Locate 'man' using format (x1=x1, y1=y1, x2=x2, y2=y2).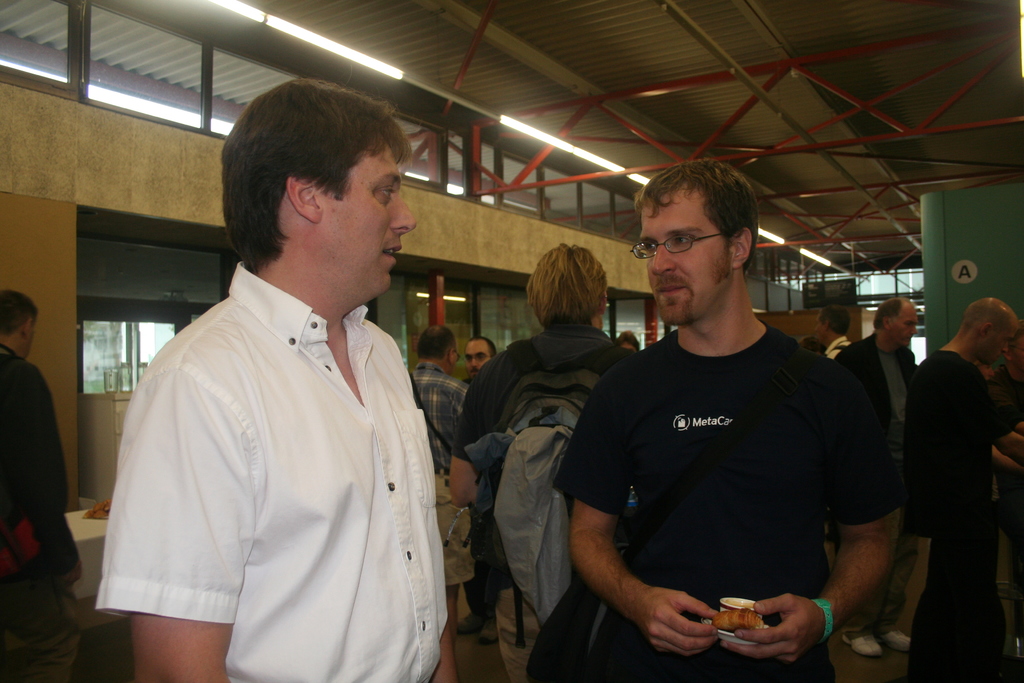
(x1=826, y1=298, x2=924, y2=662).
